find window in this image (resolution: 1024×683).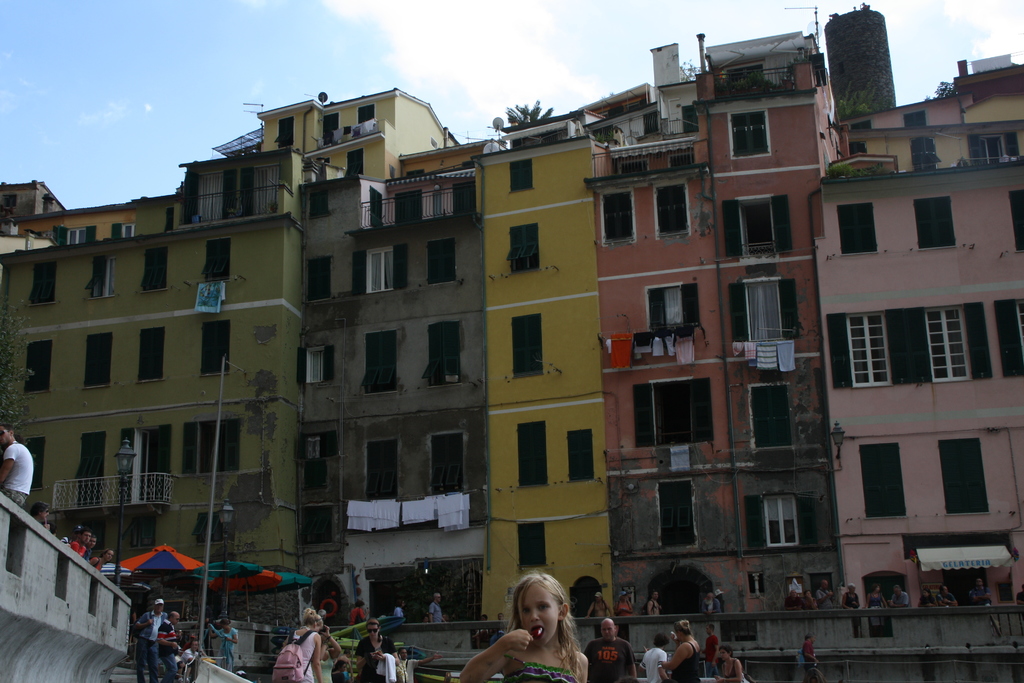
822, 308, 932, 389.
